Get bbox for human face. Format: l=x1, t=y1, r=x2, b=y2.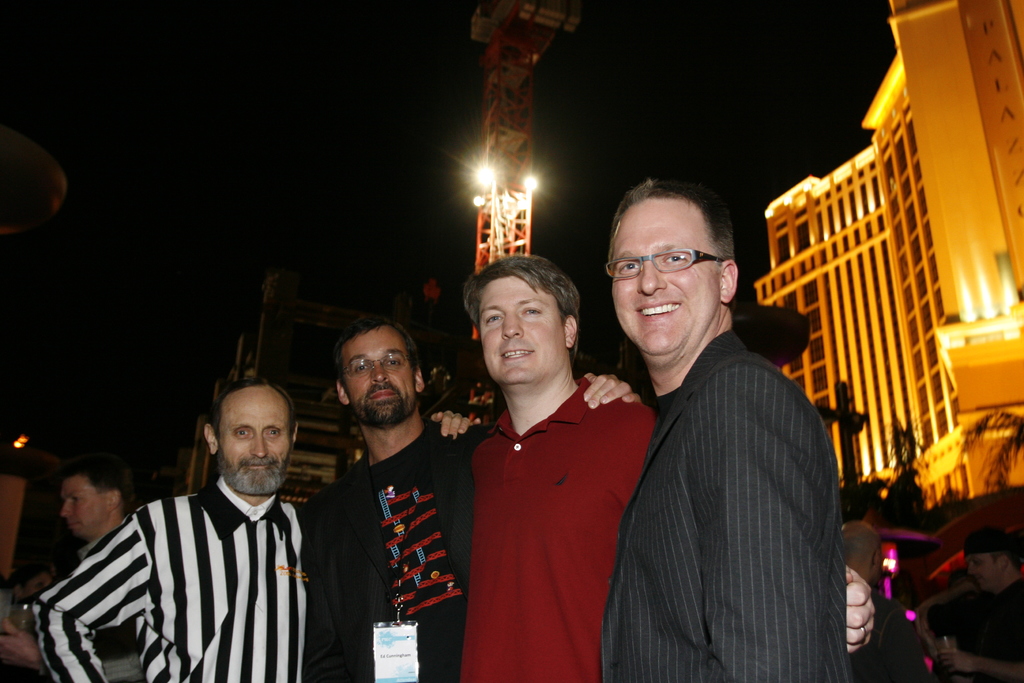
l=965, t=556, r=996, b=595.
